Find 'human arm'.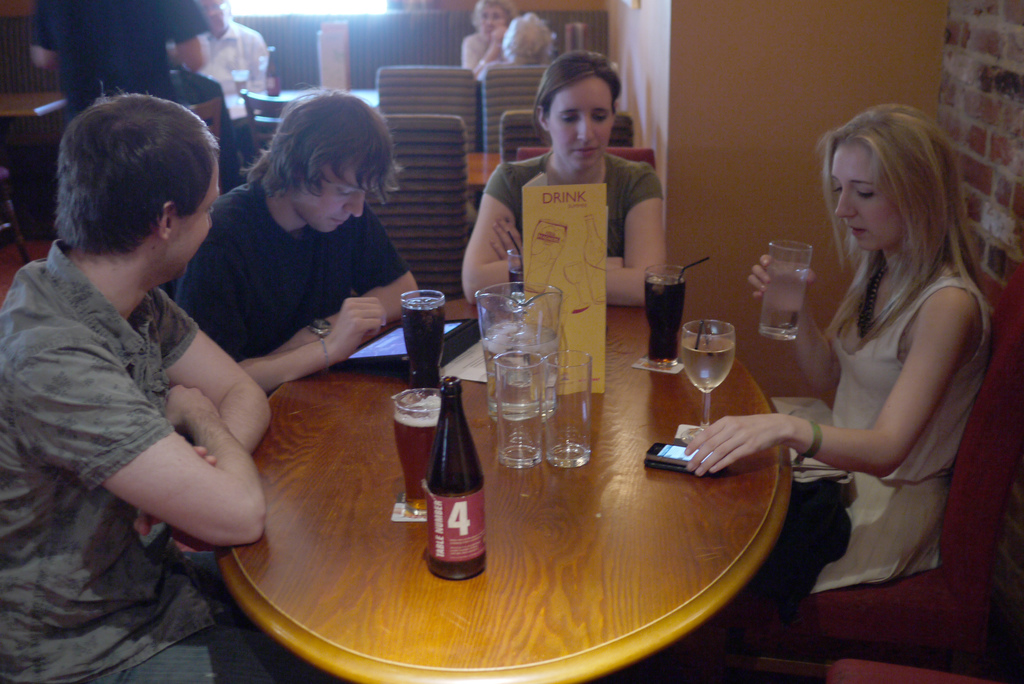
l=28, t=0, r=71, b=78.
